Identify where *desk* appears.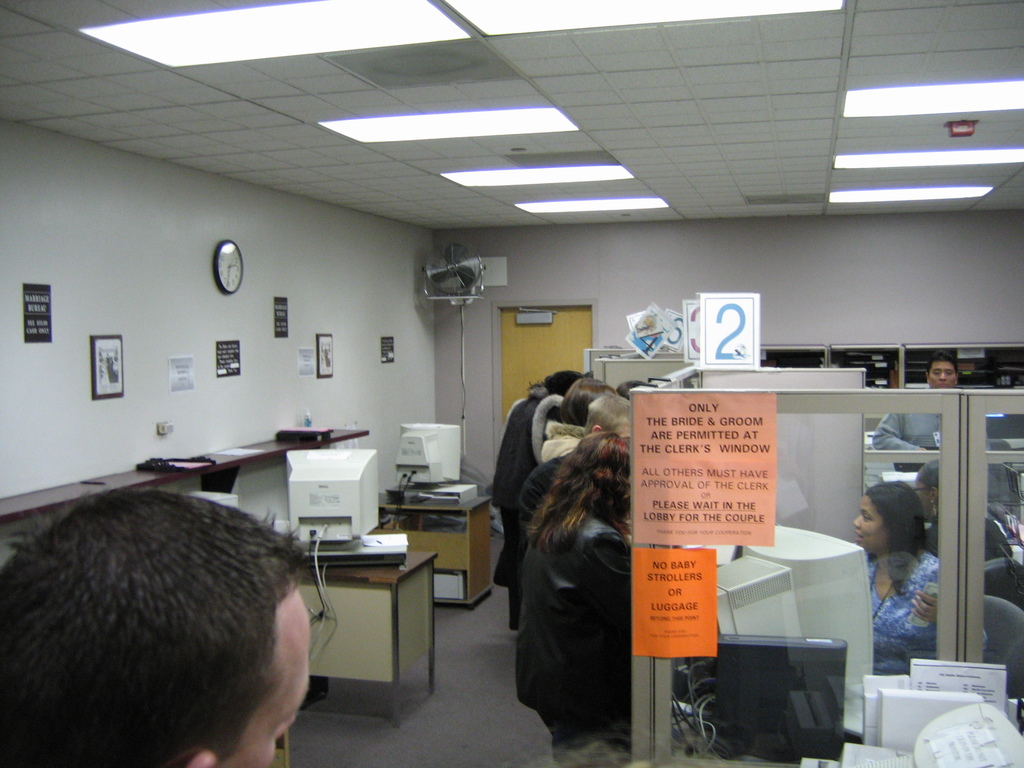
Appears at {"left": 376, "top": 484, "right": 495, "bottom": 609}.
